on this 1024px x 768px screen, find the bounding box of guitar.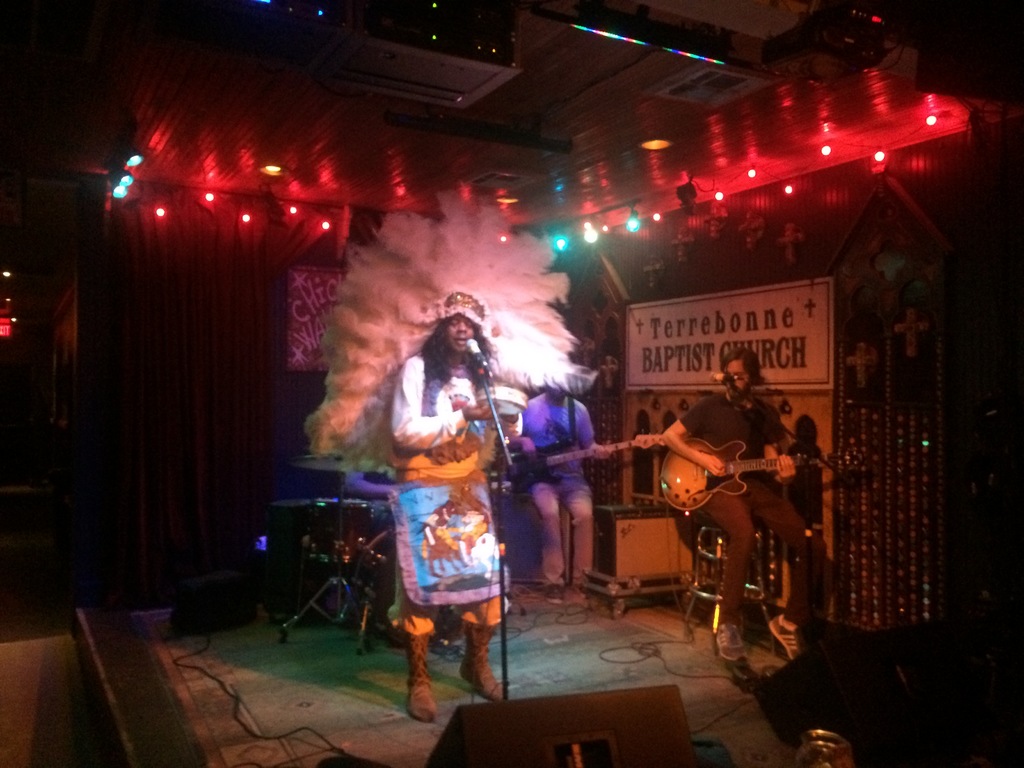
Bounding box: left=500, top=429, right=666, bottom=493.
